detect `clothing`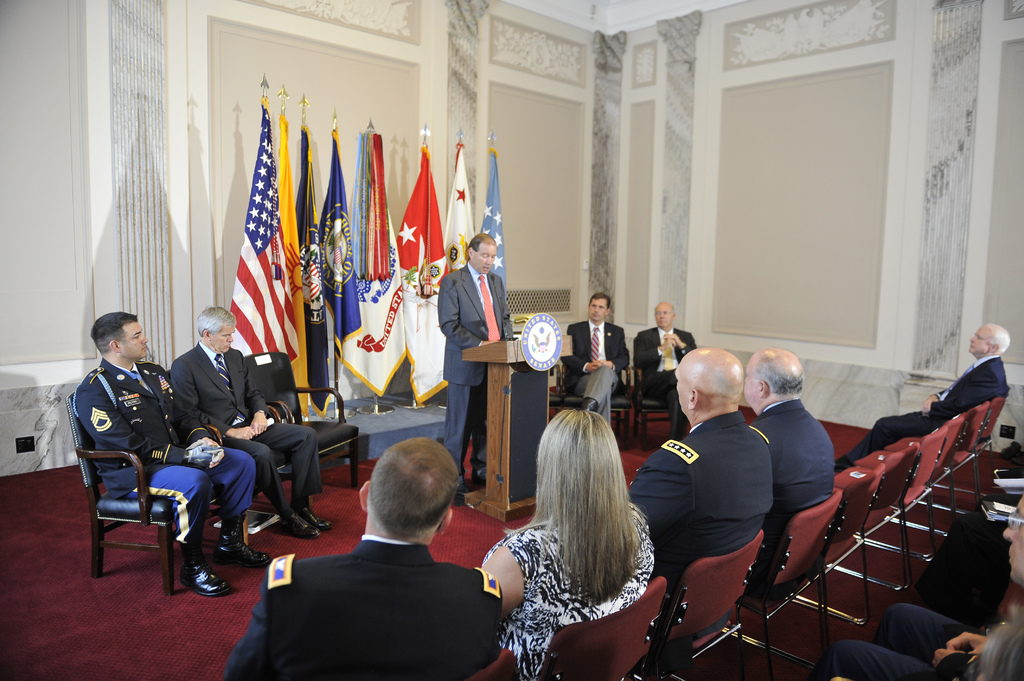
{"left": 481, "top": 501, "right": 652, "bottom": 679}
